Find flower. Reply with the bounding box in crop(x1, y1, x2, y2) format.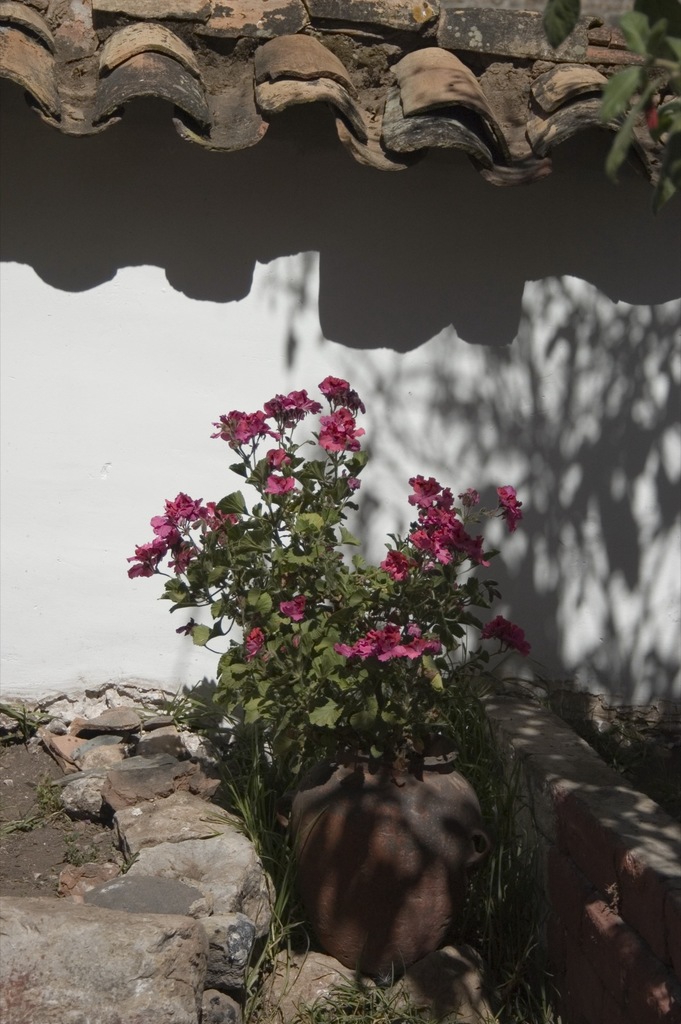
crop(280, 599, 310, 627).
